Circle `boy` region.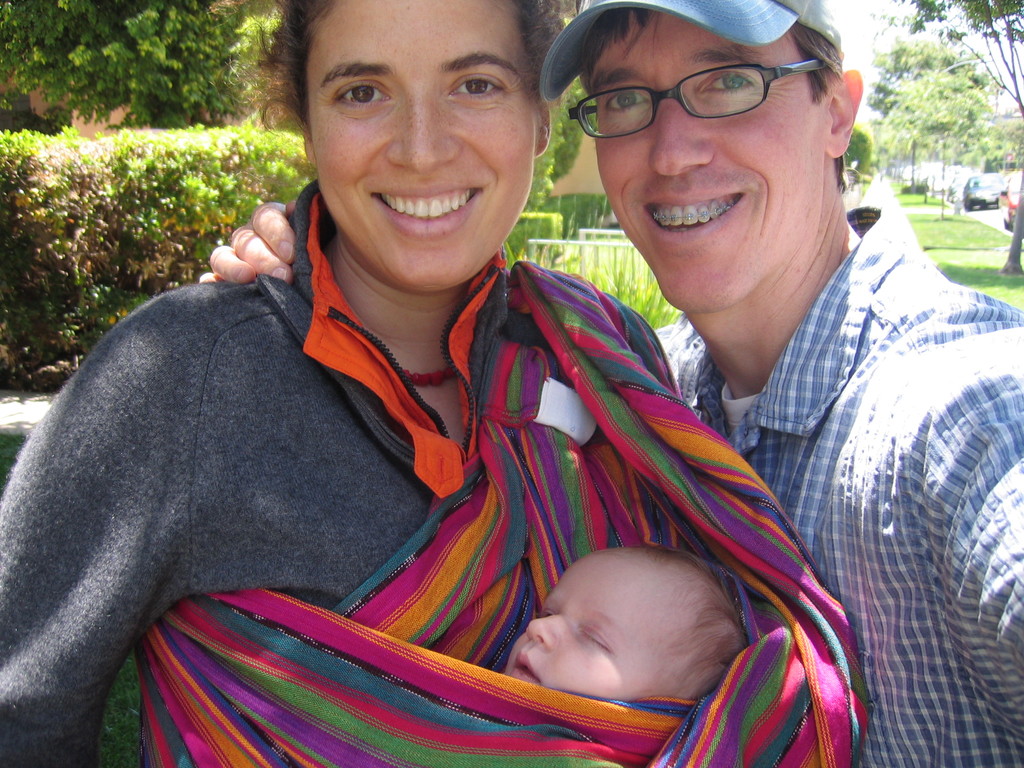
Region: {"left": 419, "top": 520, "right": 803, "bottom": 747}.
